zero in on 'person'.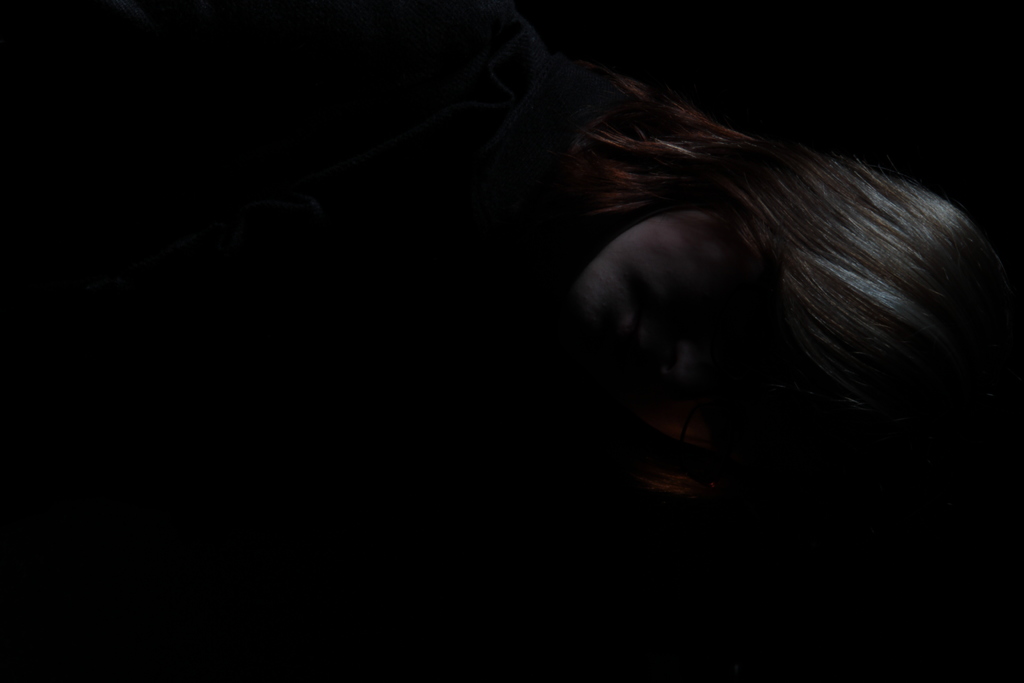
Zeroed in: [left=494, top=6, right=1023, bottom=531].
